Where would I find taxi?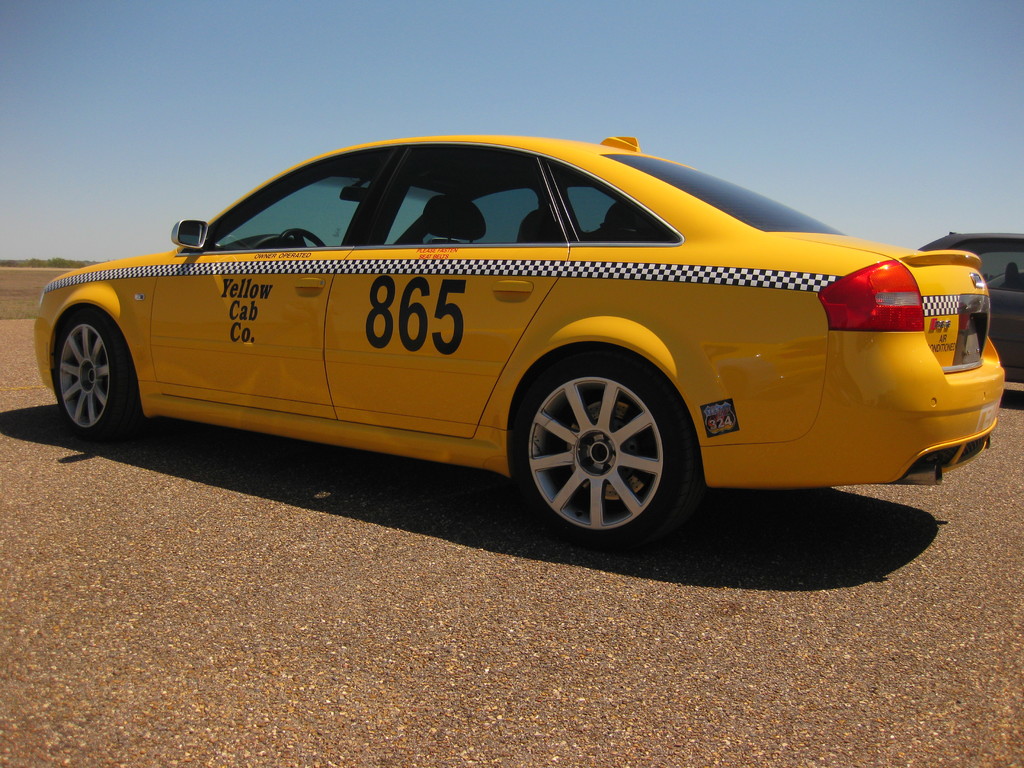
At <box>32,134,1004,550</box>.
